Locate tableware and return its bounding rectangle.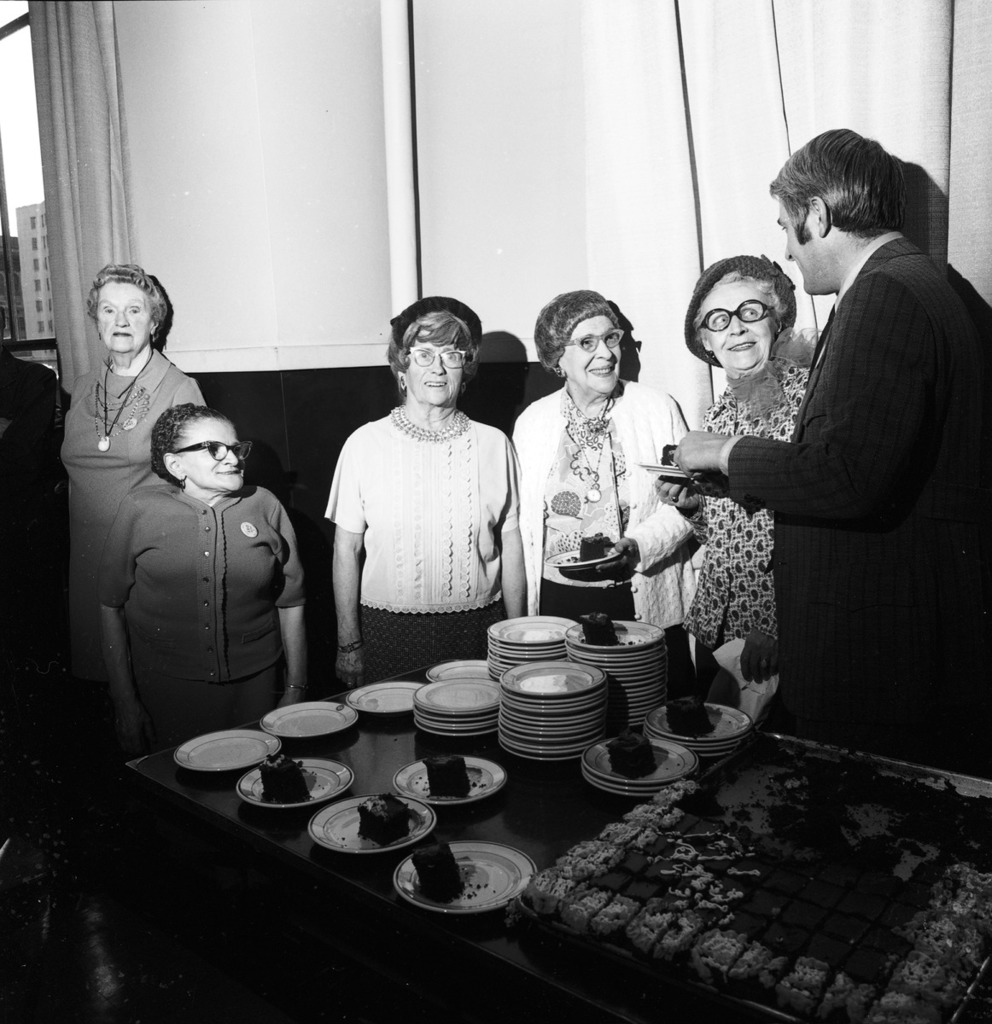
[402,836,547,925].
